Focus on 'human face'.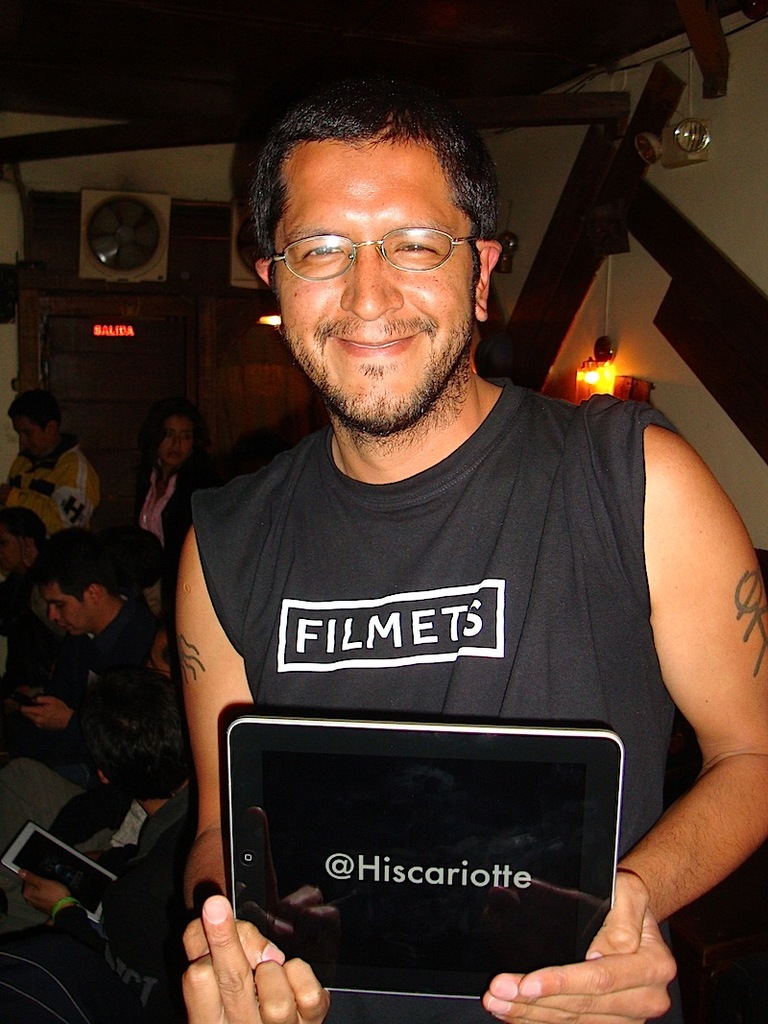
Focused at crop(16, 423, 52, 455).
